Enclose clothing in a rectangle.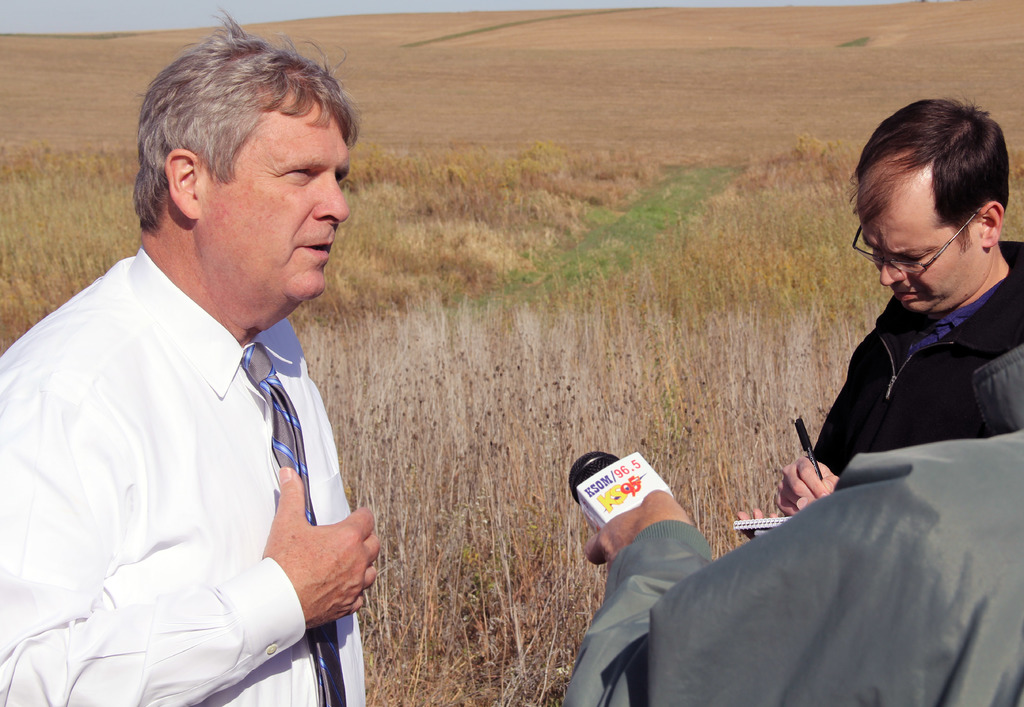
[left=12, top=219, right=384, bottom=686].
